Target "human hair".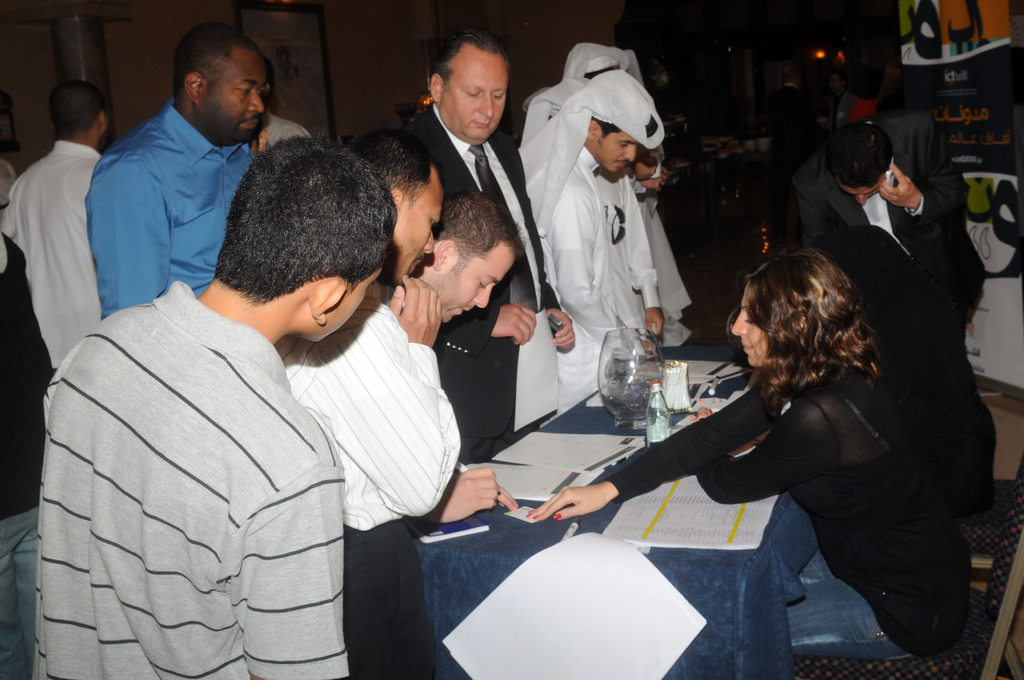
Target region: region(351, 129, 435, 198).
